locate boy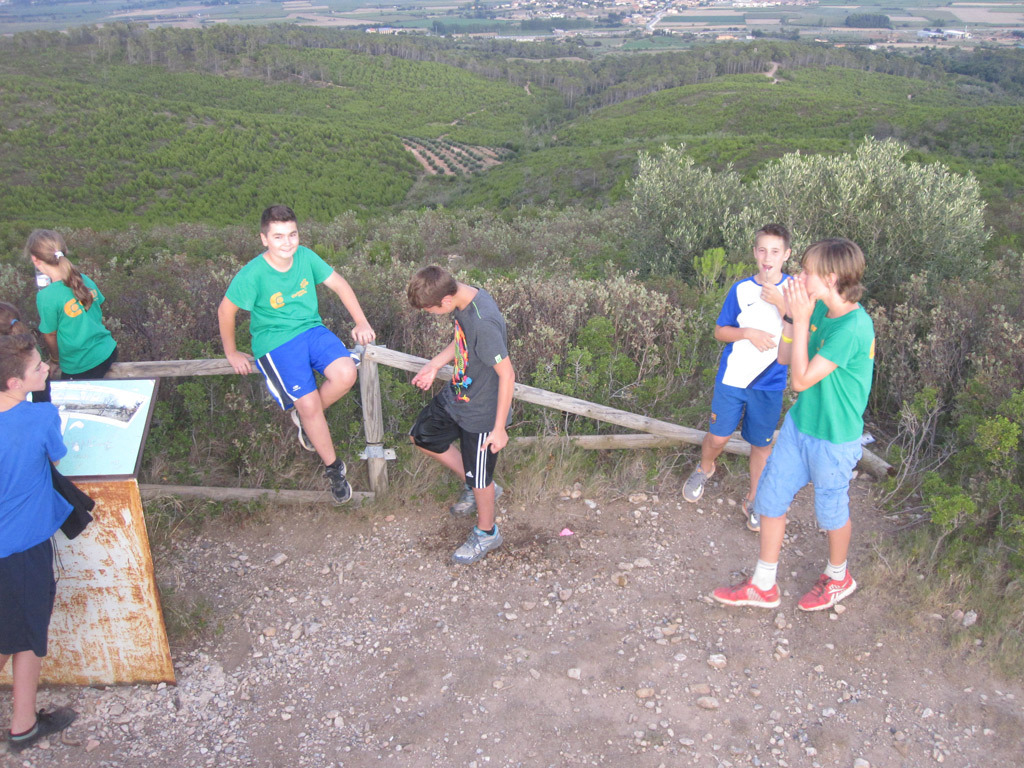
crop(0, 335, 79, 758)
